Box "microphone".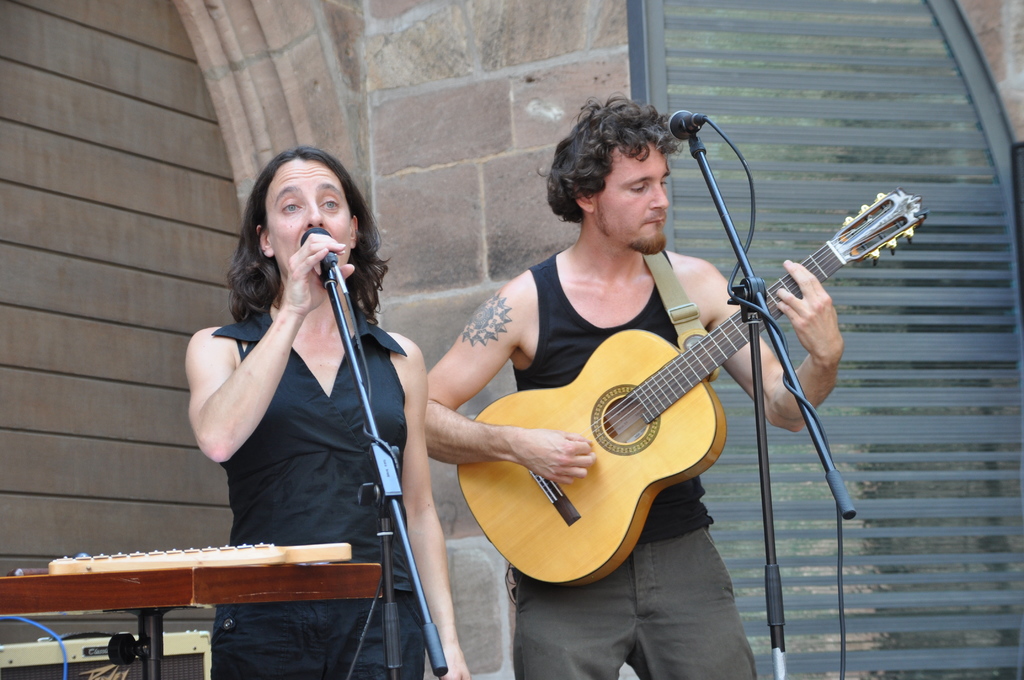
rect(298, 225, 335, 270).
